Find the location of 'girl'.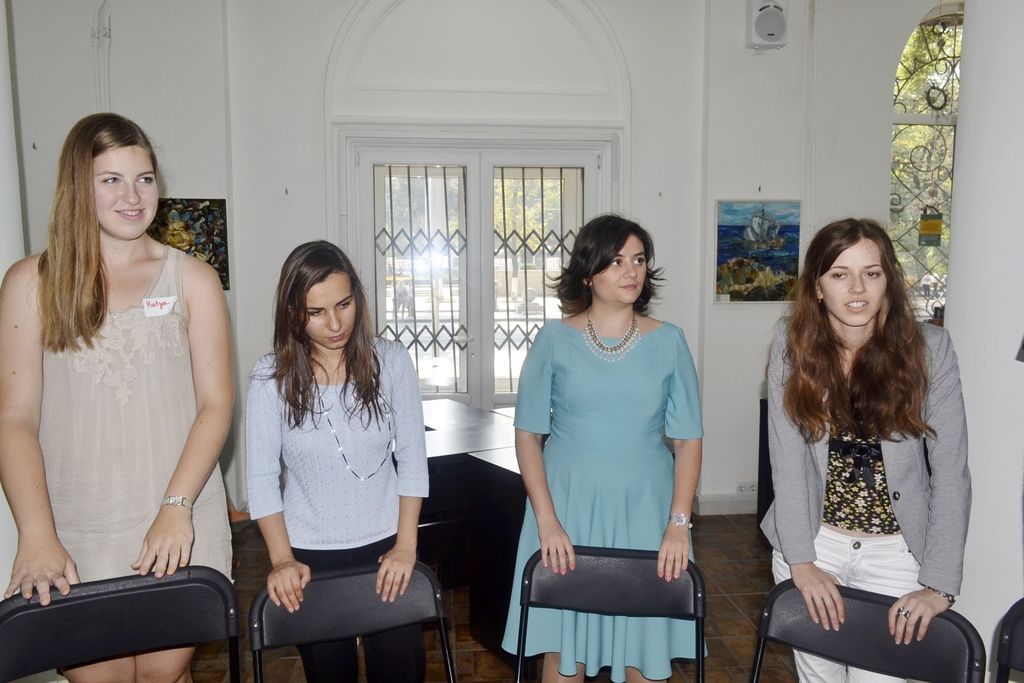
Location: (x1=758, y1=213, x2=968, y2=682).
